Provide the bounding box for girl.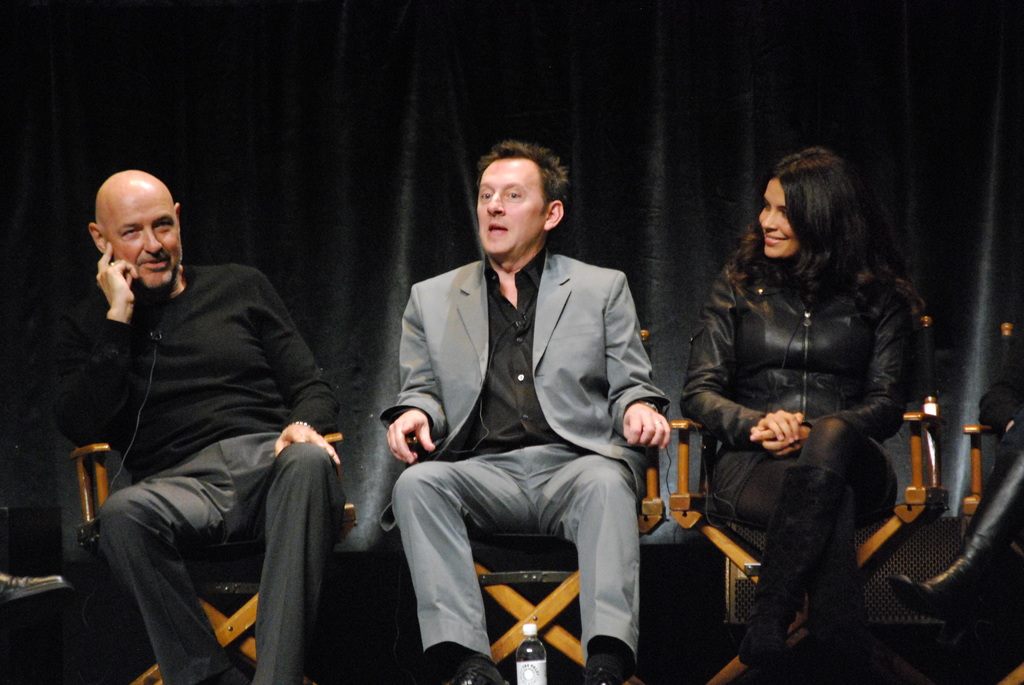
detection(681, 157, 934, 645).
